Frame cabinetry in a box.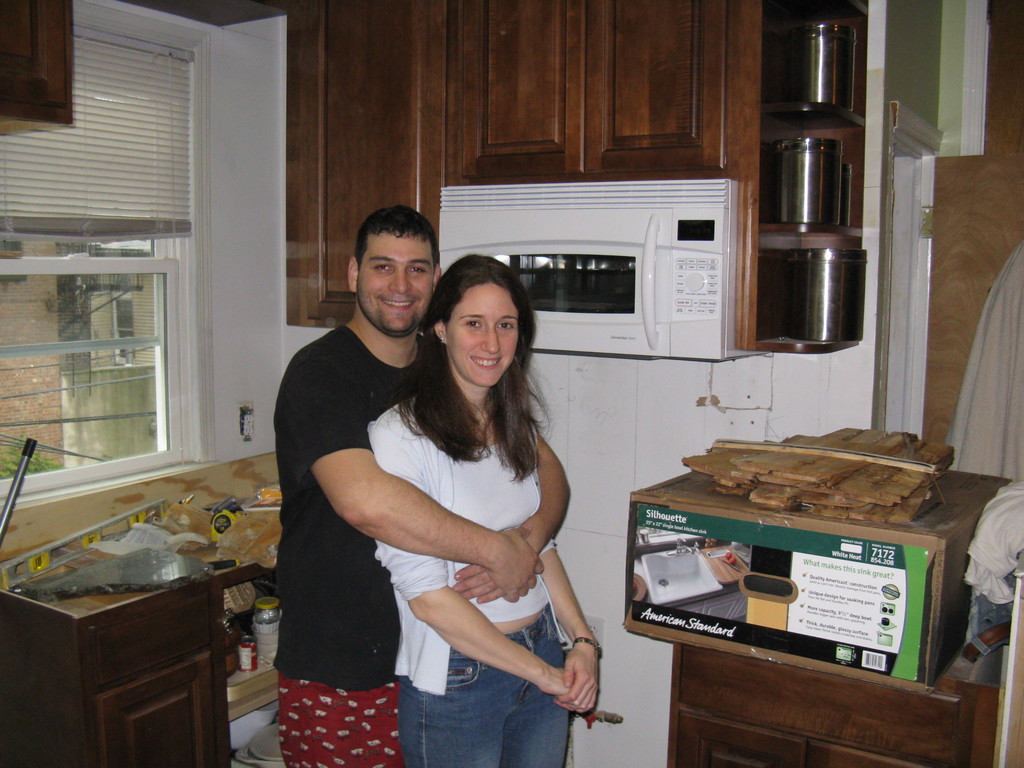
l=0, t=522, r=278, b=766.
